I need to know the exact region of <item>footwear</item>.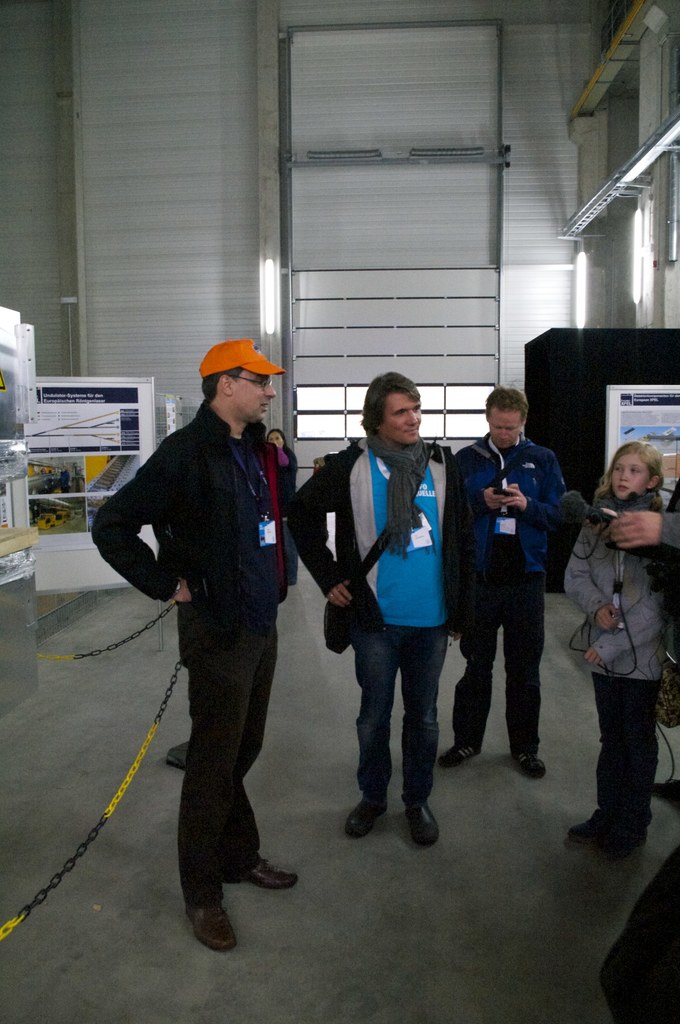
Region: locate(225, 856, 296, 886).
